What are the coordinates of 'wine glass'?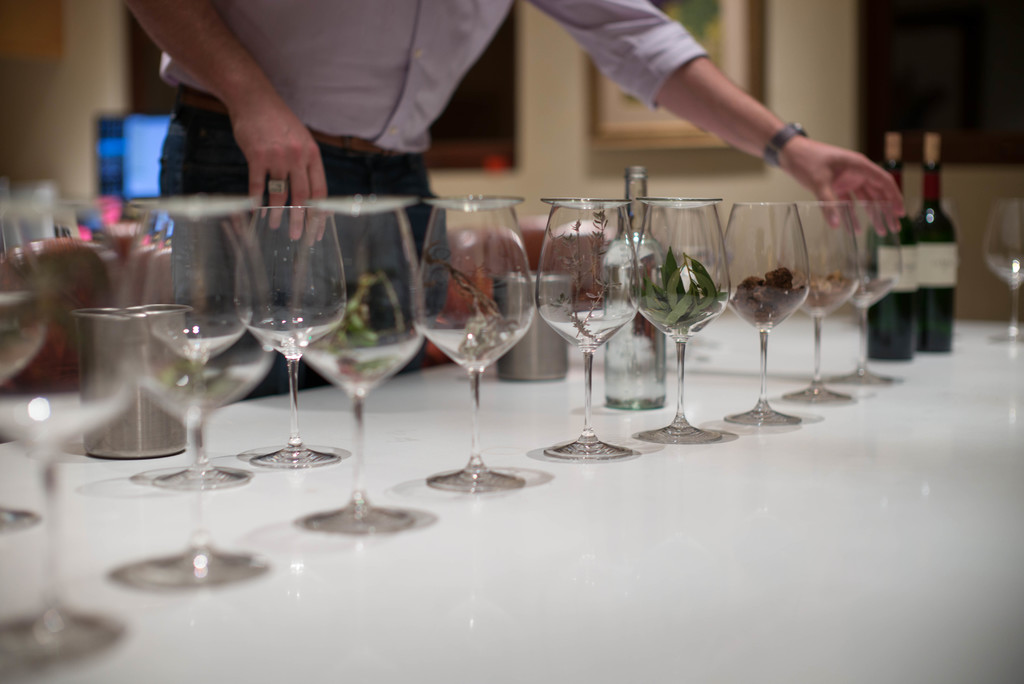
bbox=[230, 205, 346, 469].
